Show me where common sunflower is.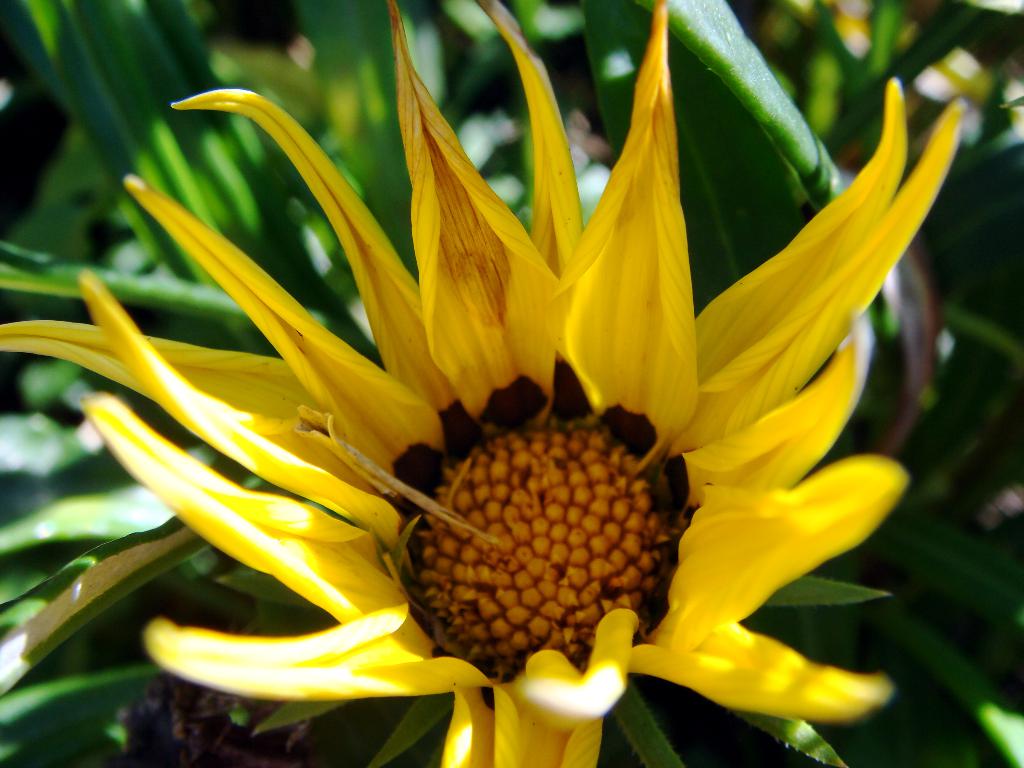
common sunflower is at bbox=(37, 40, 995, 767).
